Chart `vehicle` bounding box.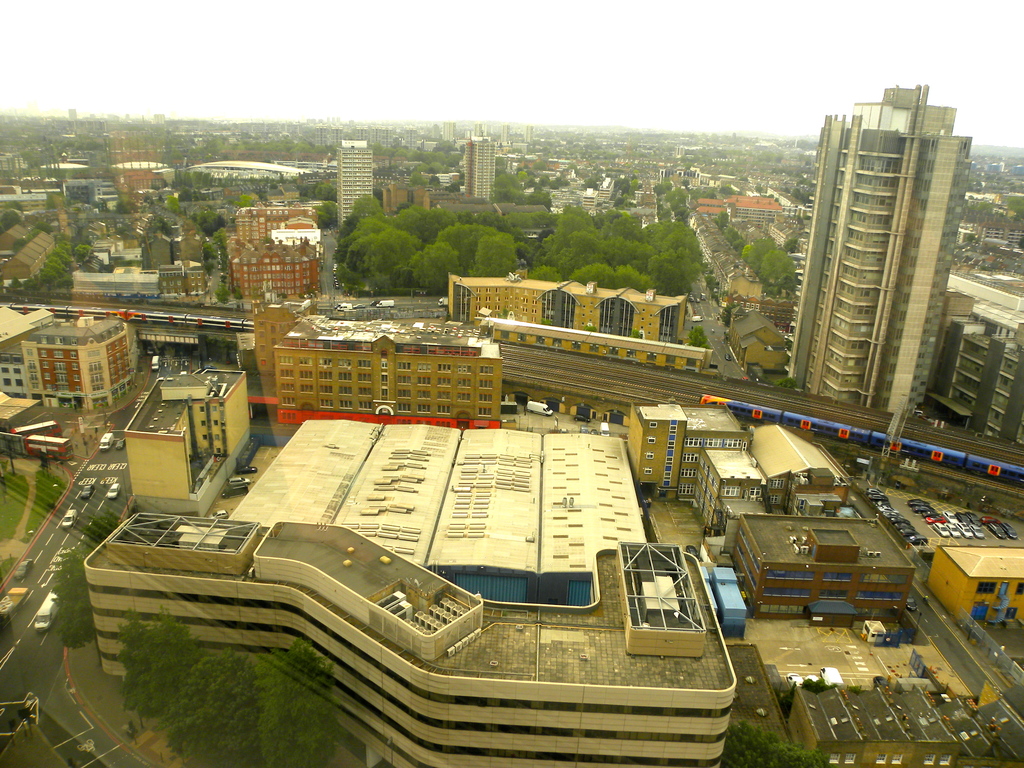
Charted: rect(97, 430, 115, 455).
